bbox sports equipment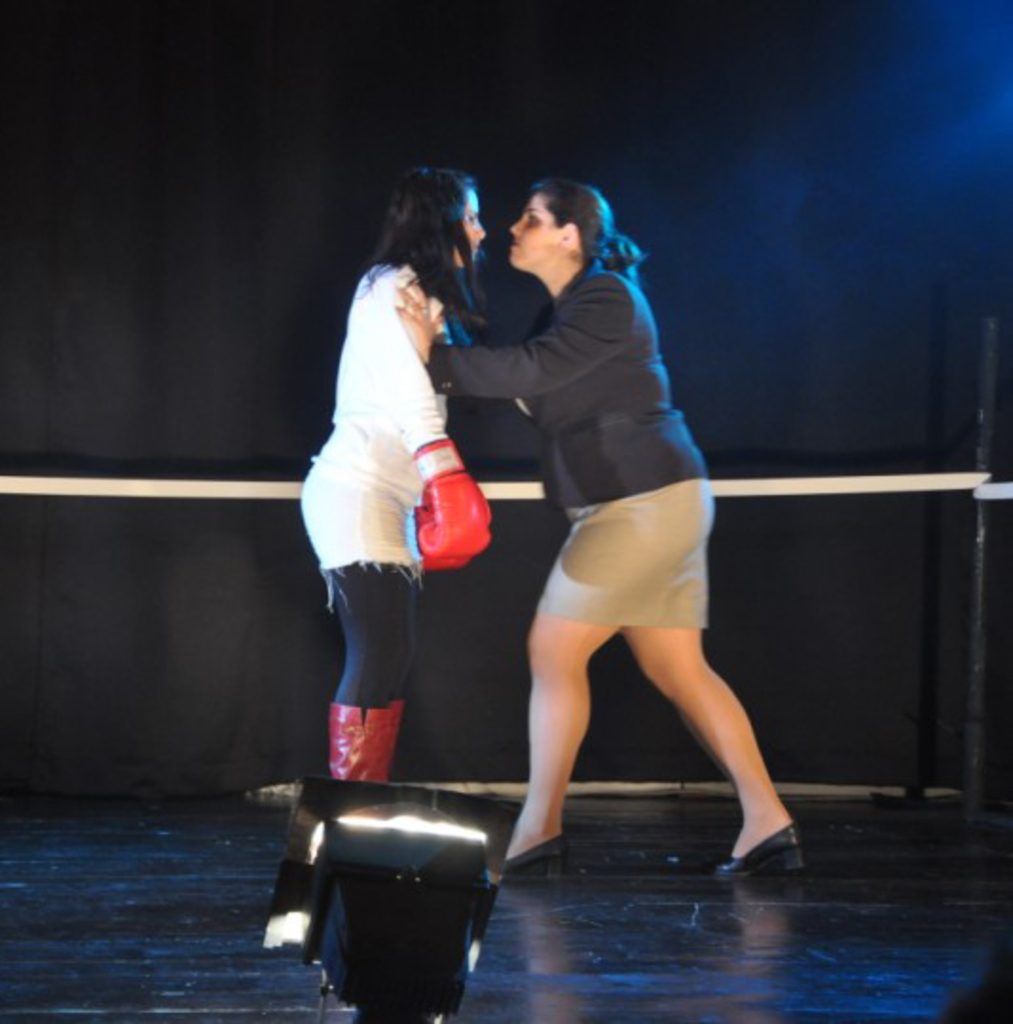
x1=412, y1=438, x2=493, y2=552
